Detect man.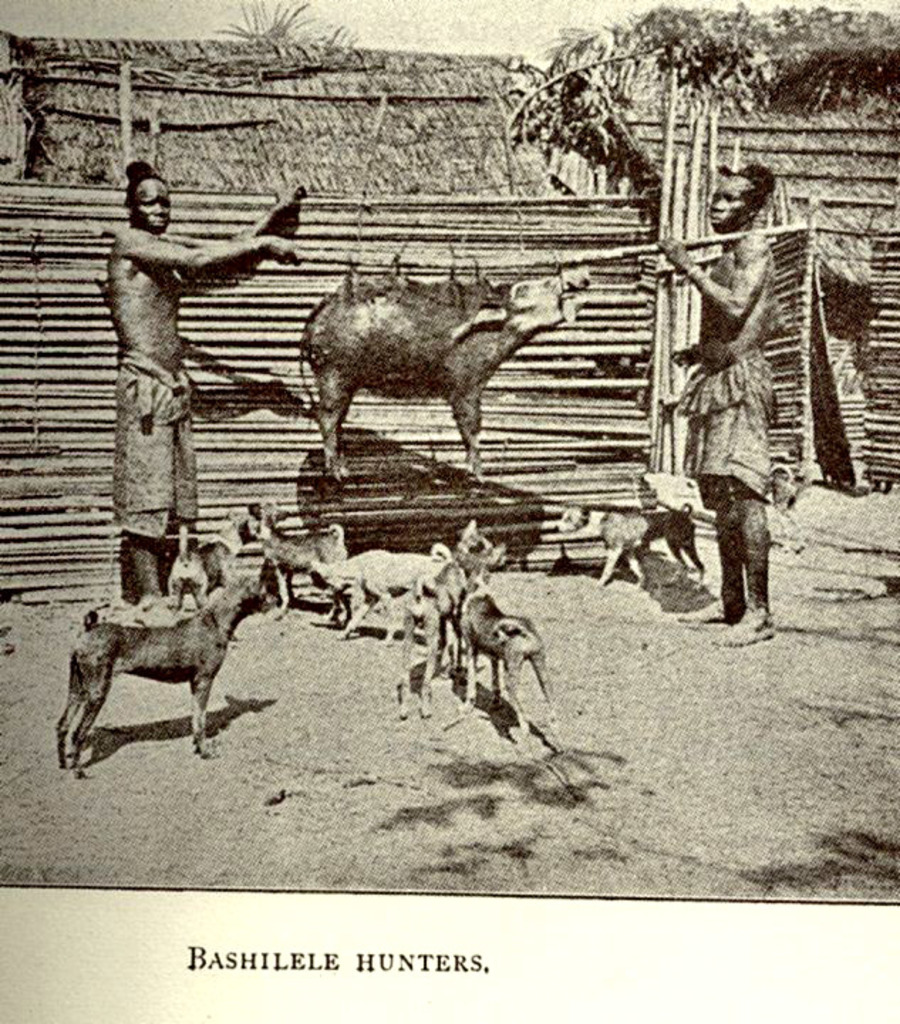
Detected at 654:158:775:647.
